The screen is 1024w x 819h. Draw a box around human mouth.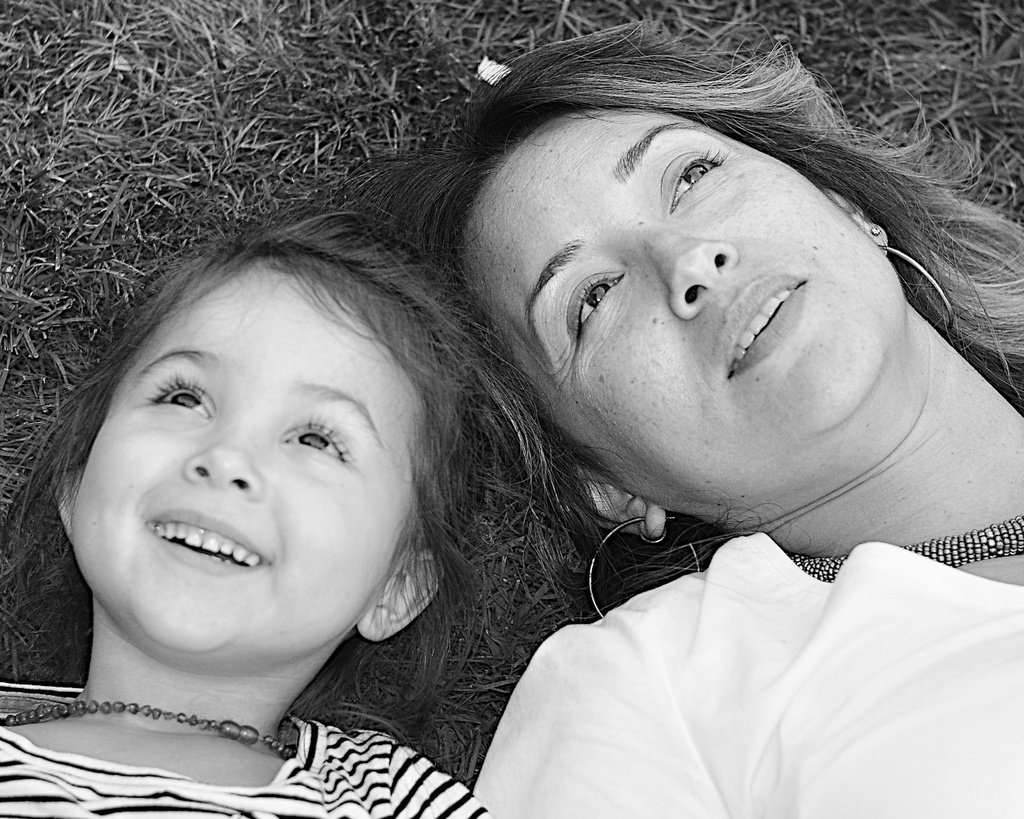
[x1=711, y1=264, x2=817, y2=383].
